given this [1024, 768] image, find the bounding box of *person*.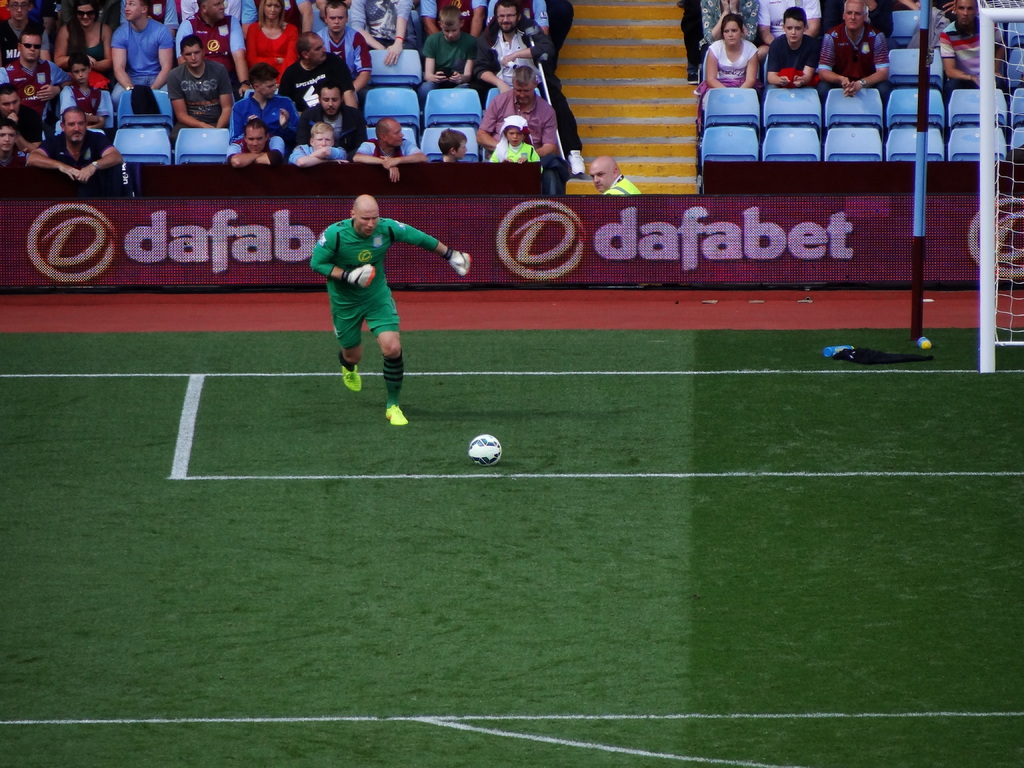
box(589, 154, 641, 203).
